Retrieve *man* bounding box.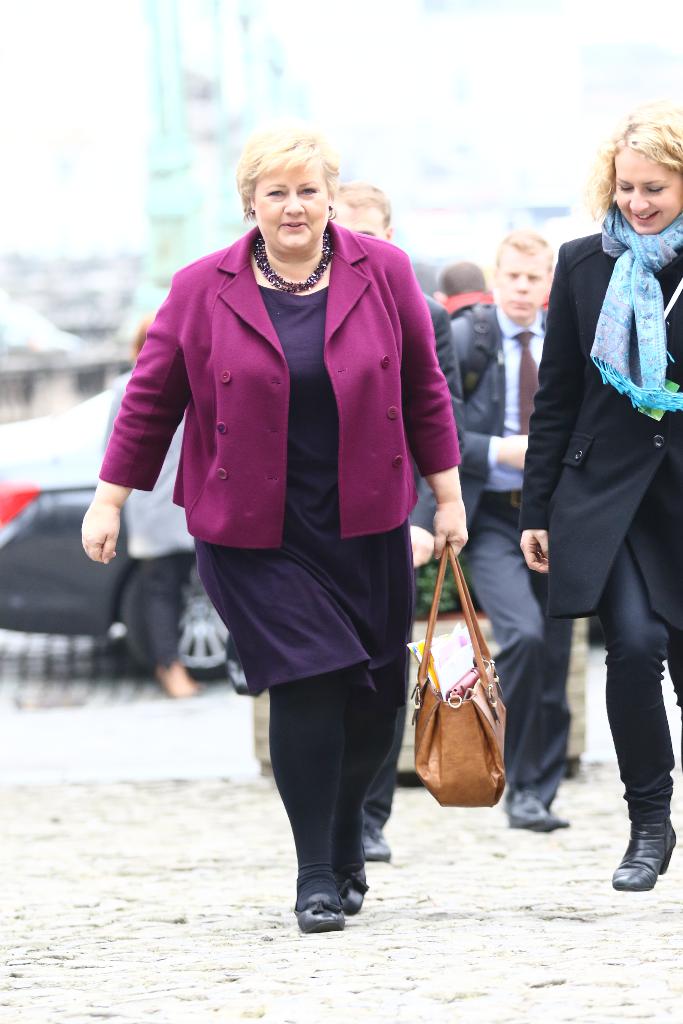
Bounding box: region(448, 221, 552, 836).
